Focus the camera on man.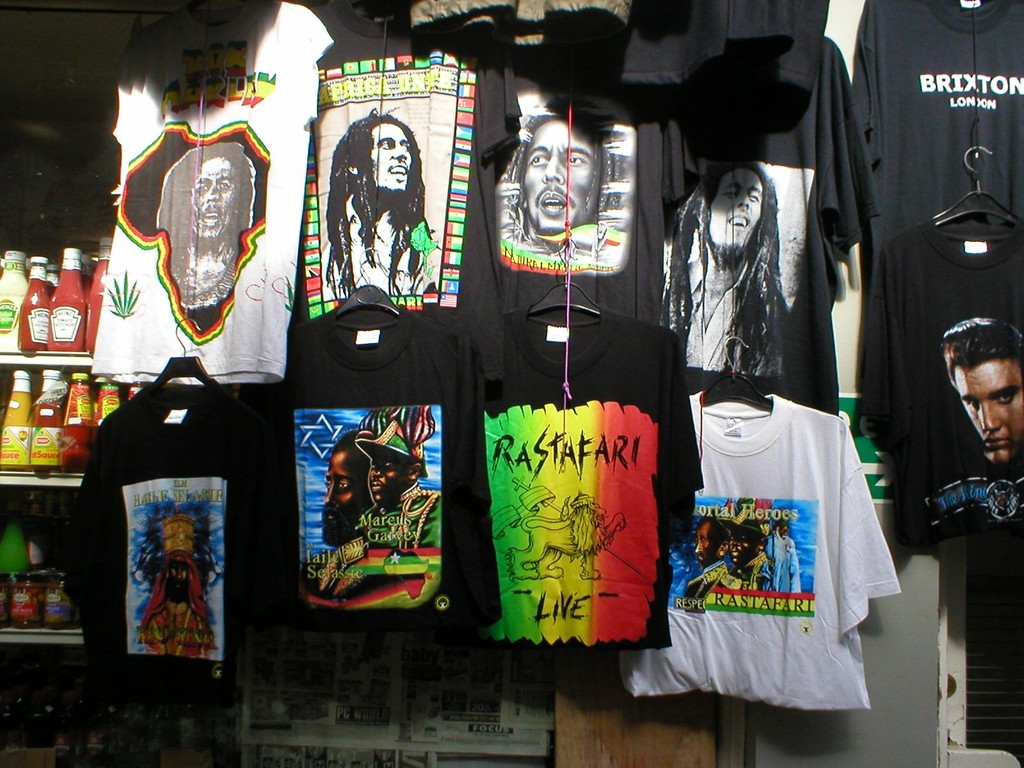
Focus region: (left=355, top=416, right=440, bottom=554).
